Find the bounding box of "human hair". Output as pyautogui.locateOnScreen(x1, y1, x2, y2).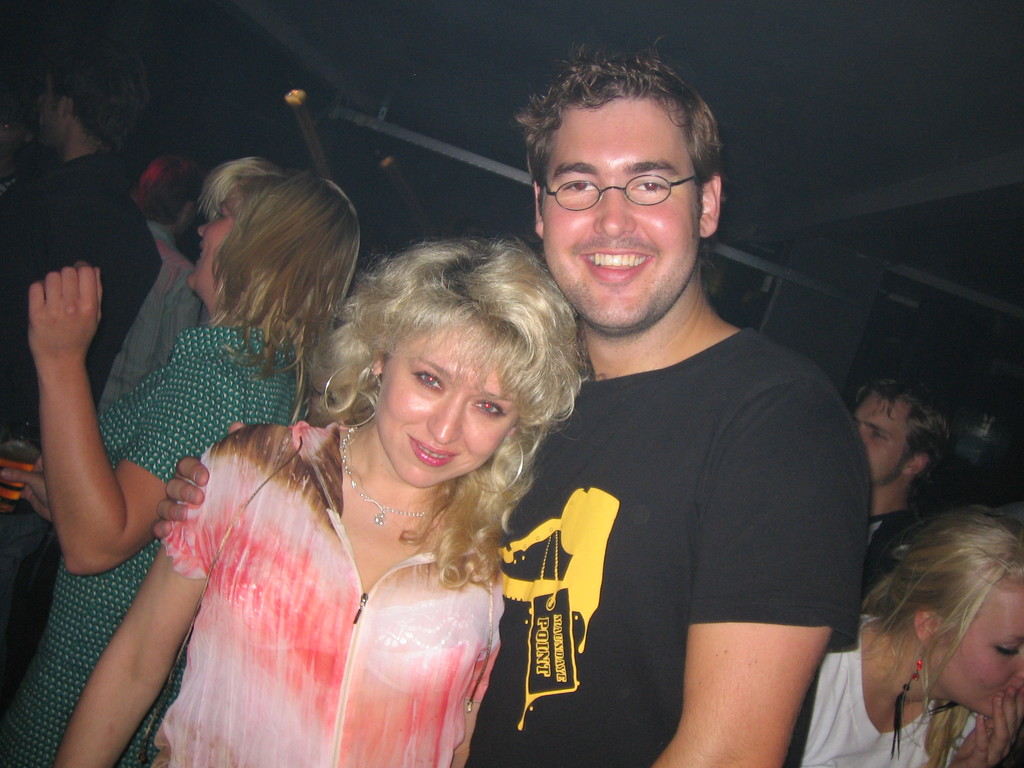
pyautogui.locateOnScreen(44, 16, 155, 157).
